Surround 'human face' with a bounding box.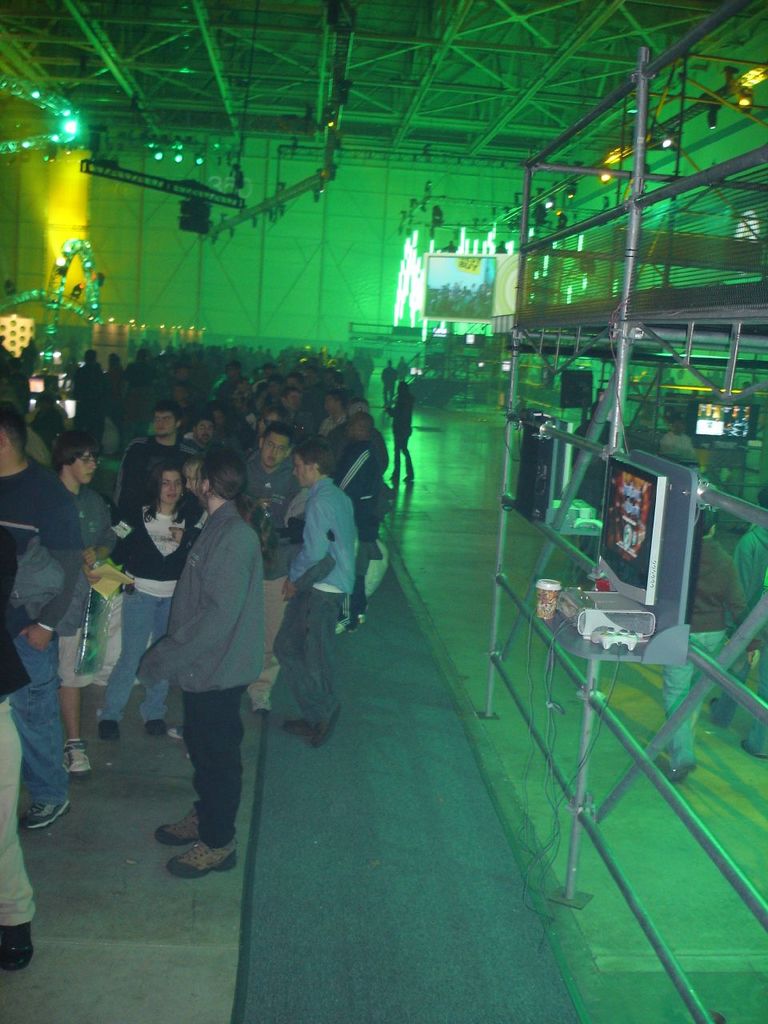
(x1=152, y1=408, x2=173, y2=431).
